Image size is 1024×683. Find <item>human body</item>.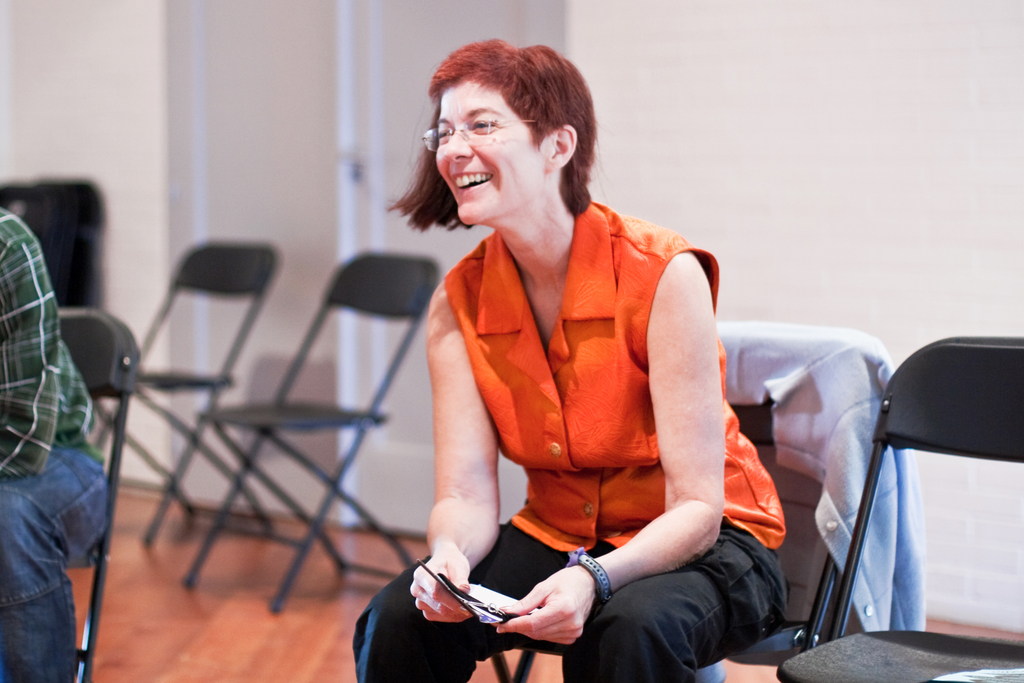
<region>365, 81, 836, 667</region>.
